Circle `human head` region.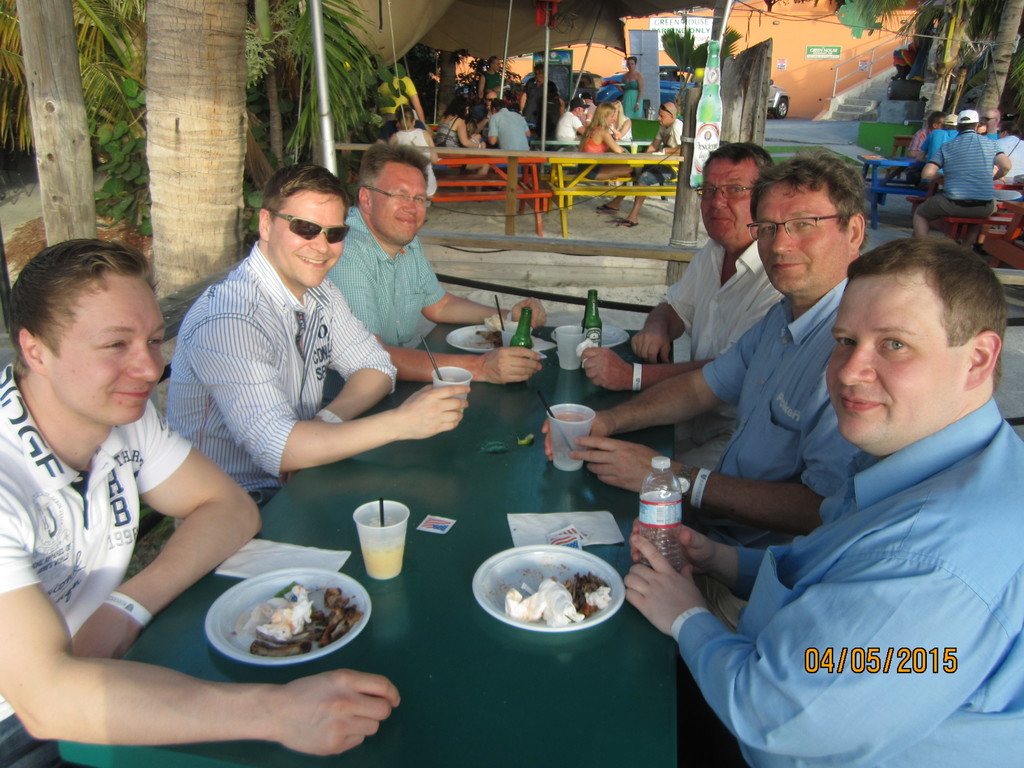
Region: detection(657, 99, 676, 127).
